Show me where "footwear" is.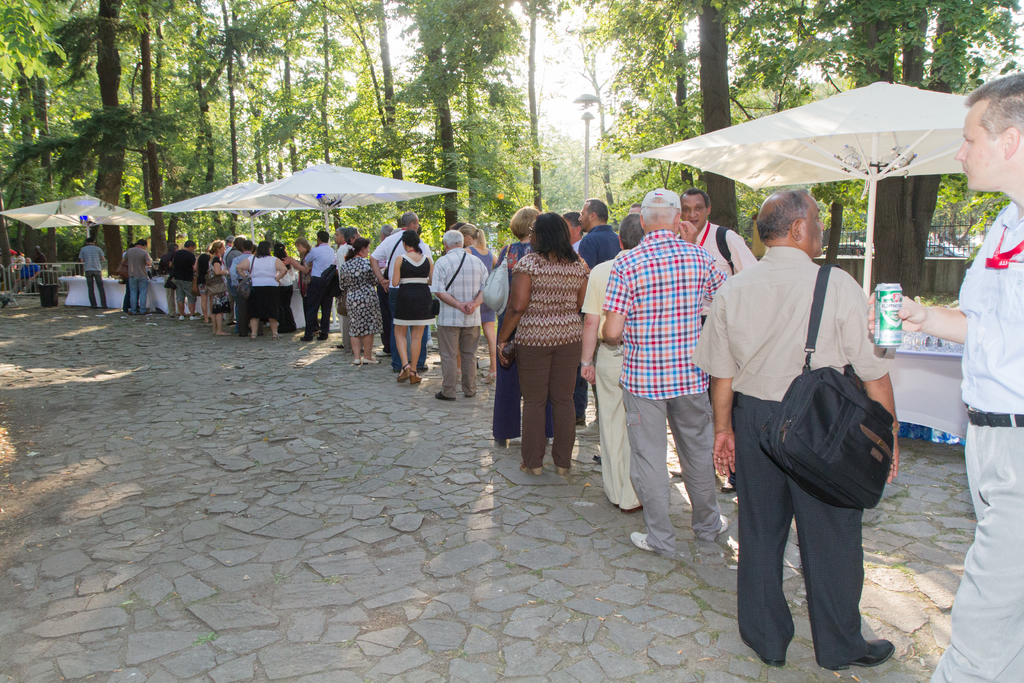
"footwear" is at bbox(411, 370, 425, 385).
